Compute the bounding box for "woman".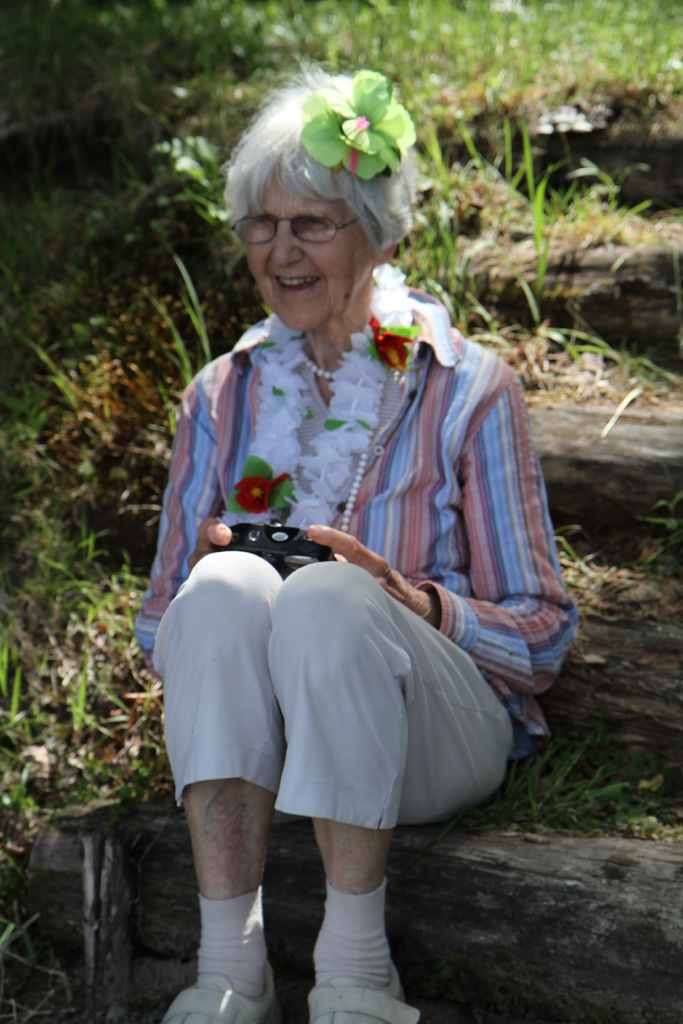
crop(145, 120, 509, 983).
